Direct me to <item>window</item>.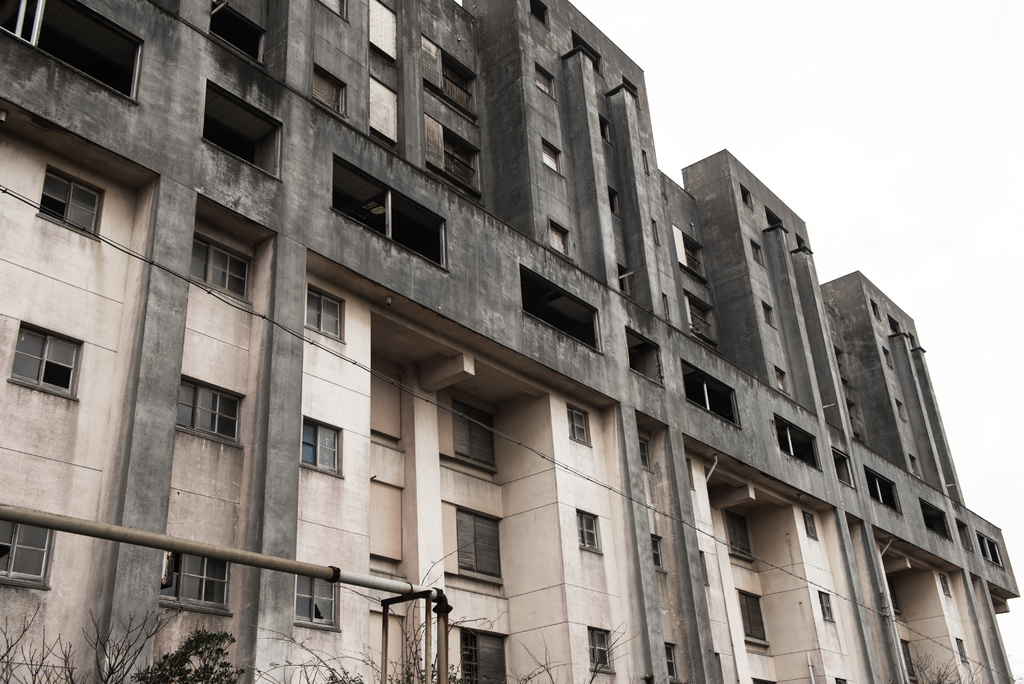
Direction: pyautogui.locateOnScreen(597, 113, 614, 142).
